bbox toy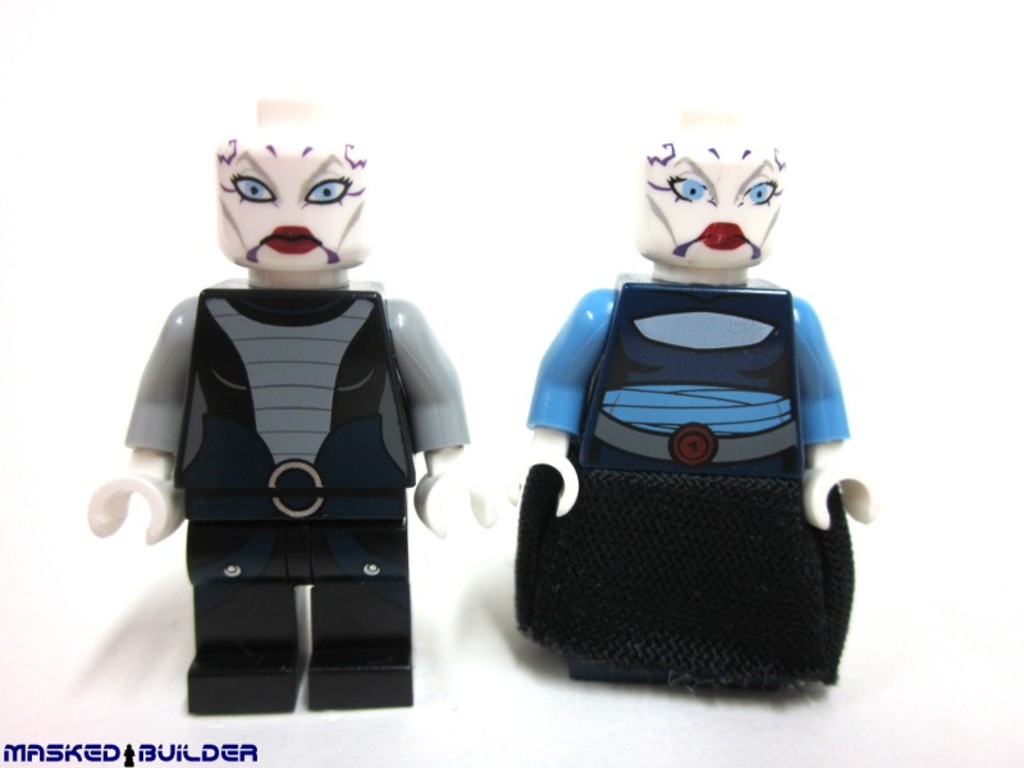
(left=477, top=174, right=892, bottom=698)
